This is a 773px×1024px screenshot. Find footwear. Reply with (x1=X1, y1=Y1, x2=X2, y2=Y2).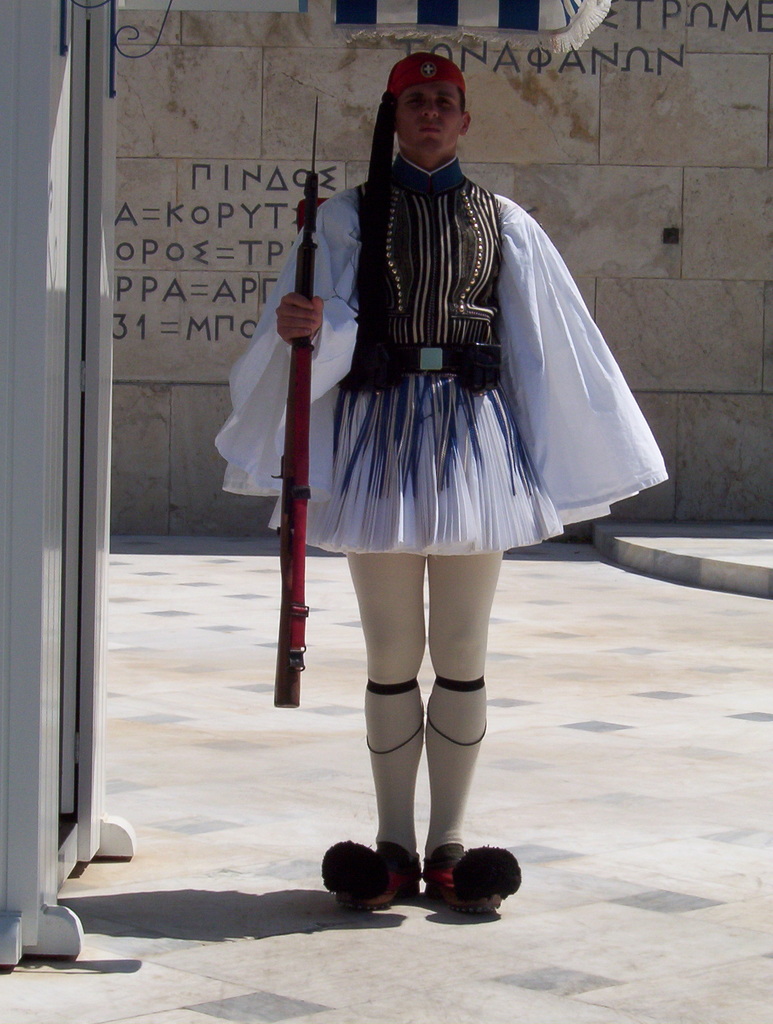
(x1=423, y1=849, x2=530, y2=912).
